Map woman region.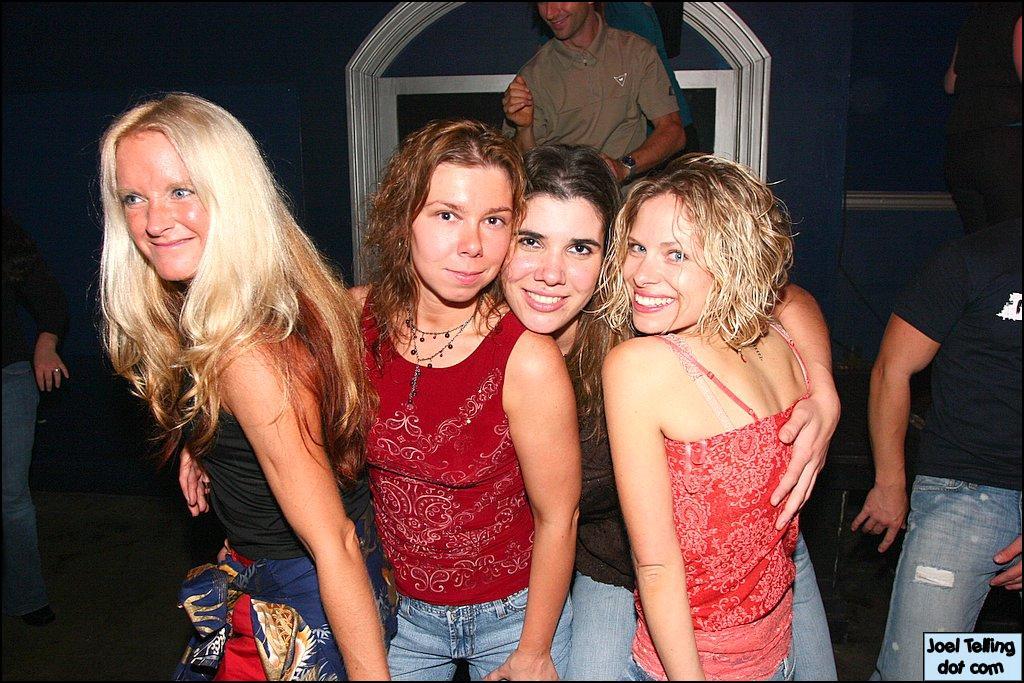
Mapped to {"left": 340, "top": 119, "right": 584, "bottom": 682}.
